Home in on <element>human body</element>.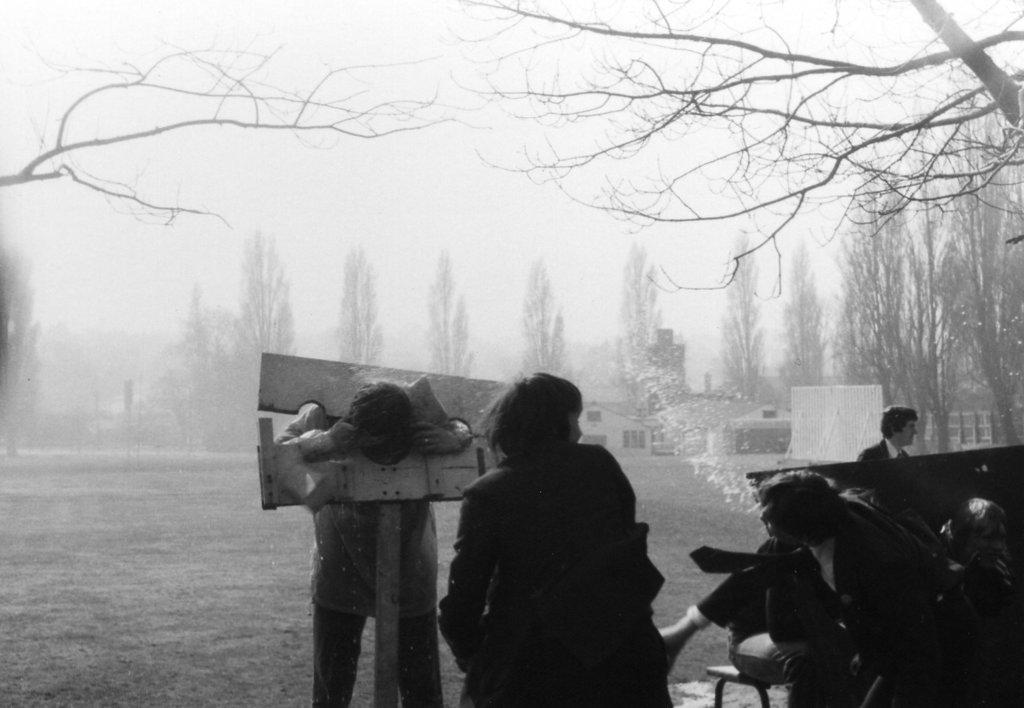
Homed in at l=853, t=440, r=909, b=466.
